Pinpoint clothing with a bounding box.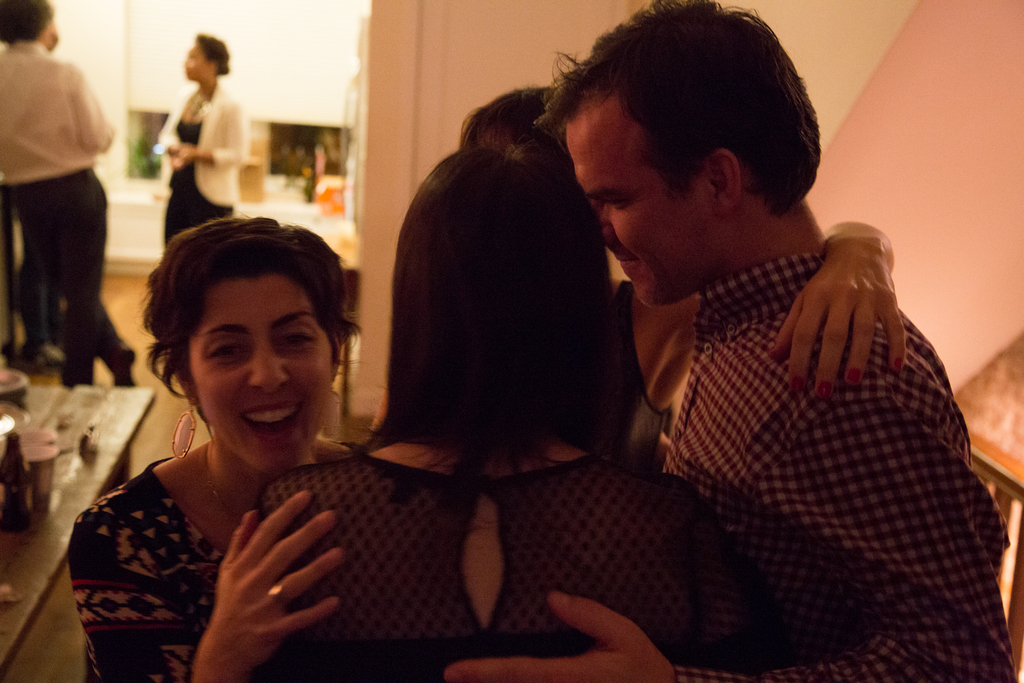
bbox=[65, 456, 222, 679].
